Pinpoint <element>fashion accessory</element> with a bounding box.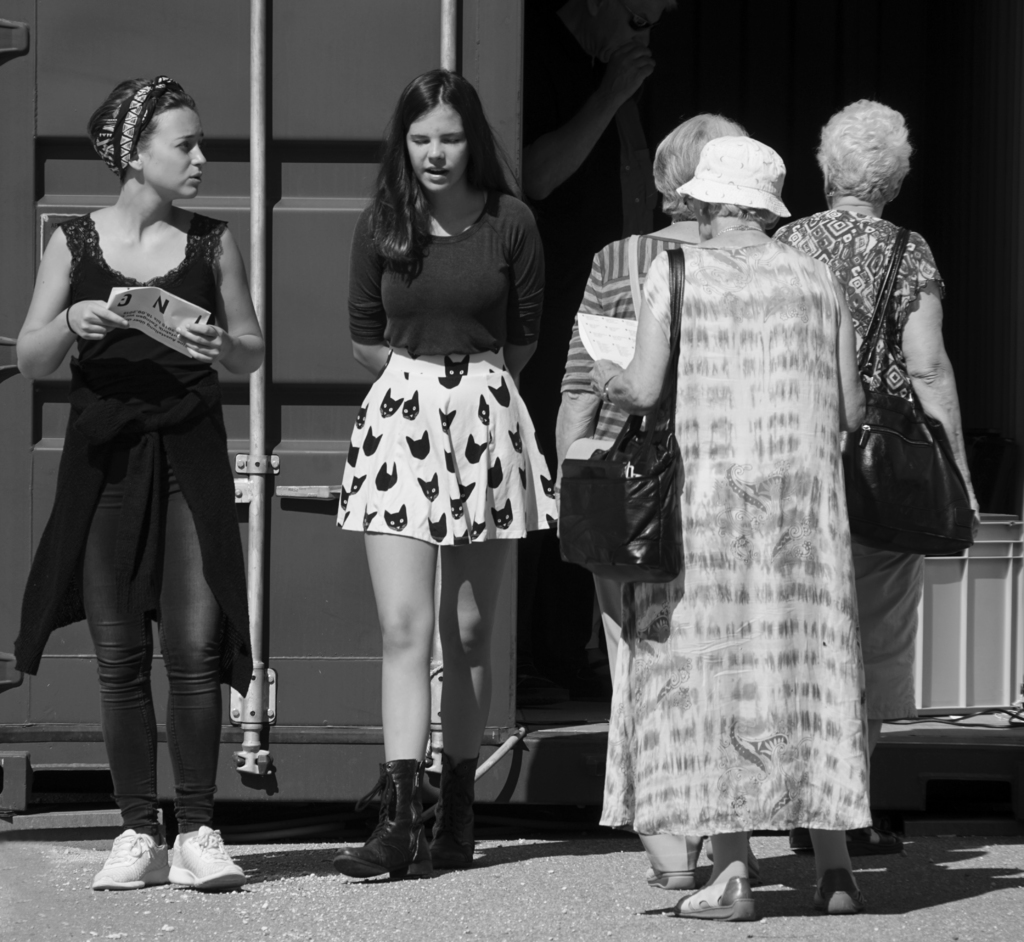
pyautogui.locateOnScreen(845, 221, 975, 561).
